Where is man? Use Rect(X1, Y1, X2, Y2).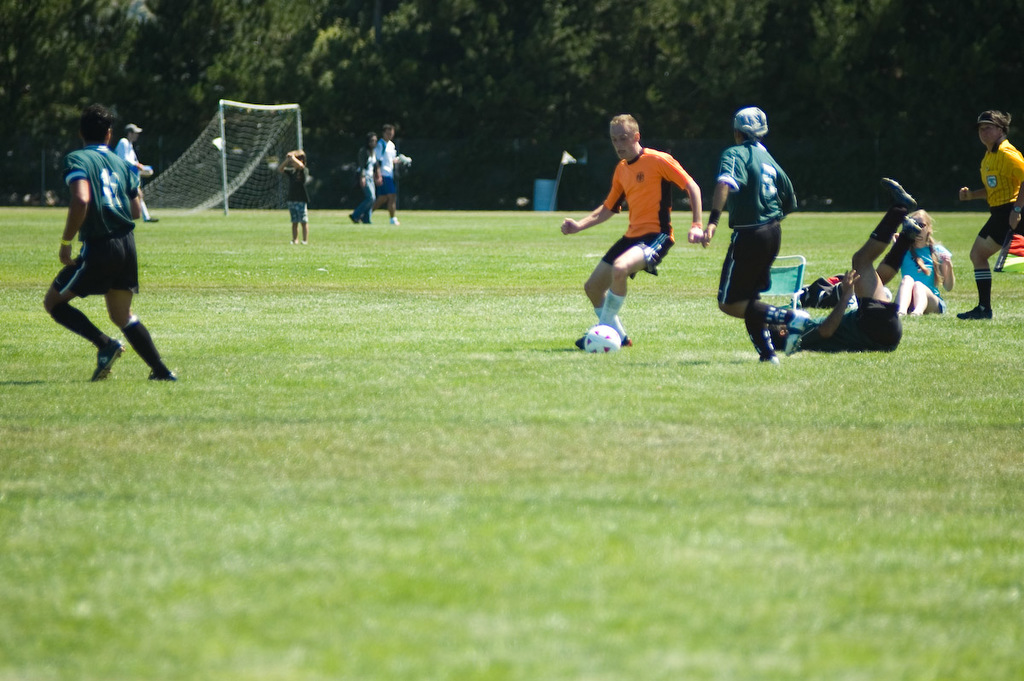
Rect(558, 108, 705, 356).
